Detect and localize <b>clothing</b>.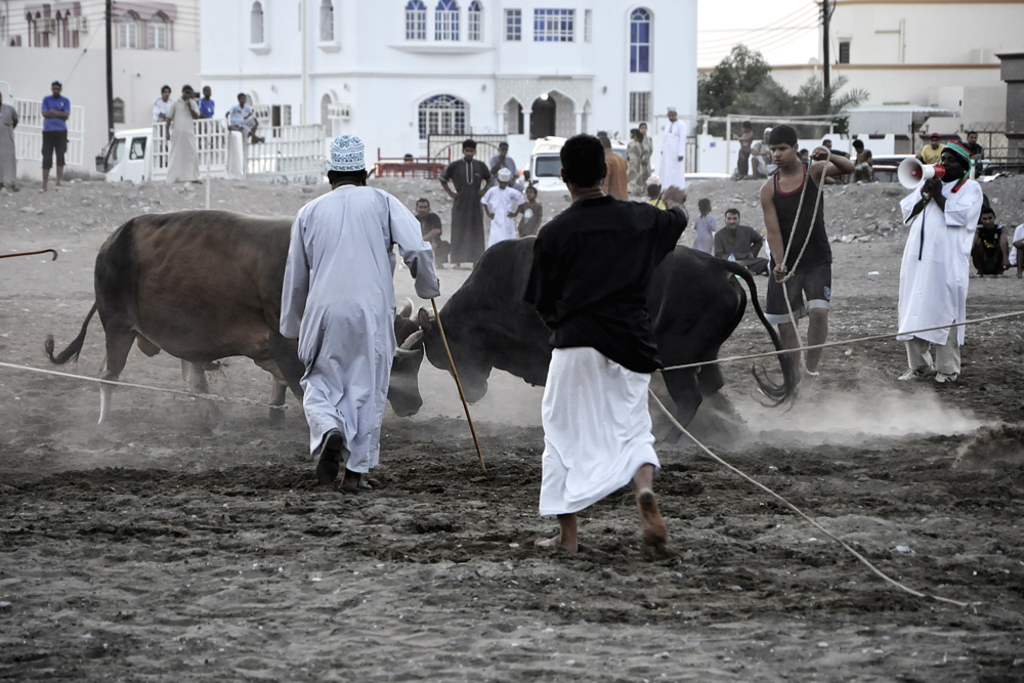
Localized at <region>626, 139, 655, 193</region>.
